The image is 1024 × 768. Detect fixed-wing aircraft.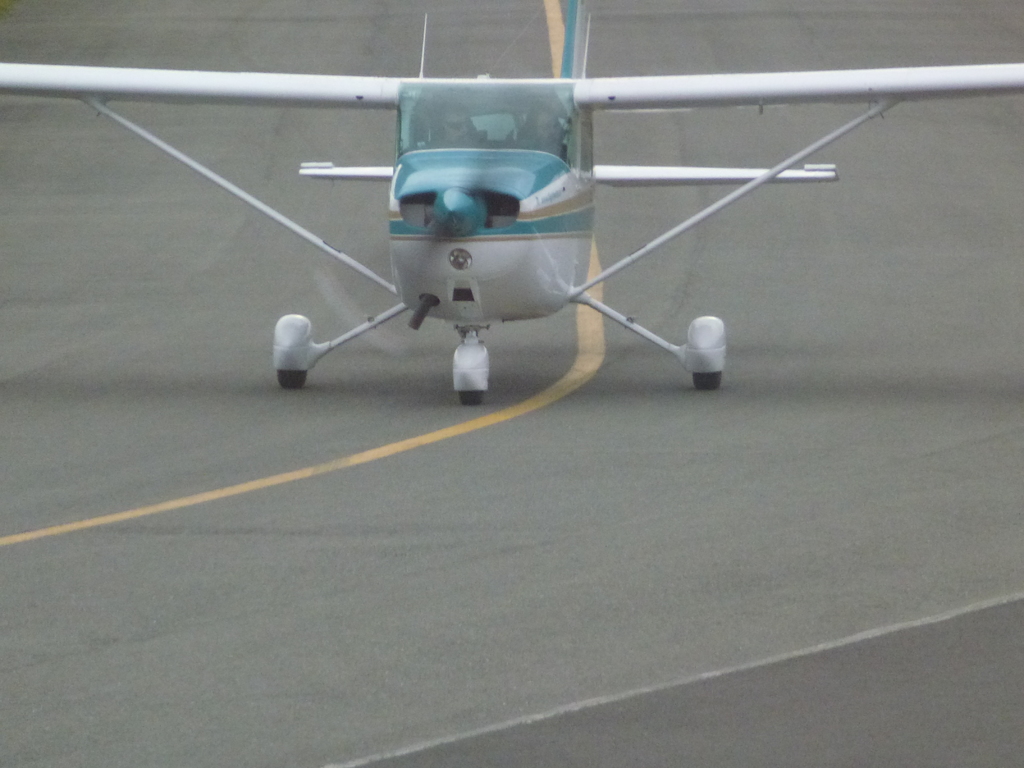
Detection: <bbox>0, 0, 1023, 404</bbox>.
